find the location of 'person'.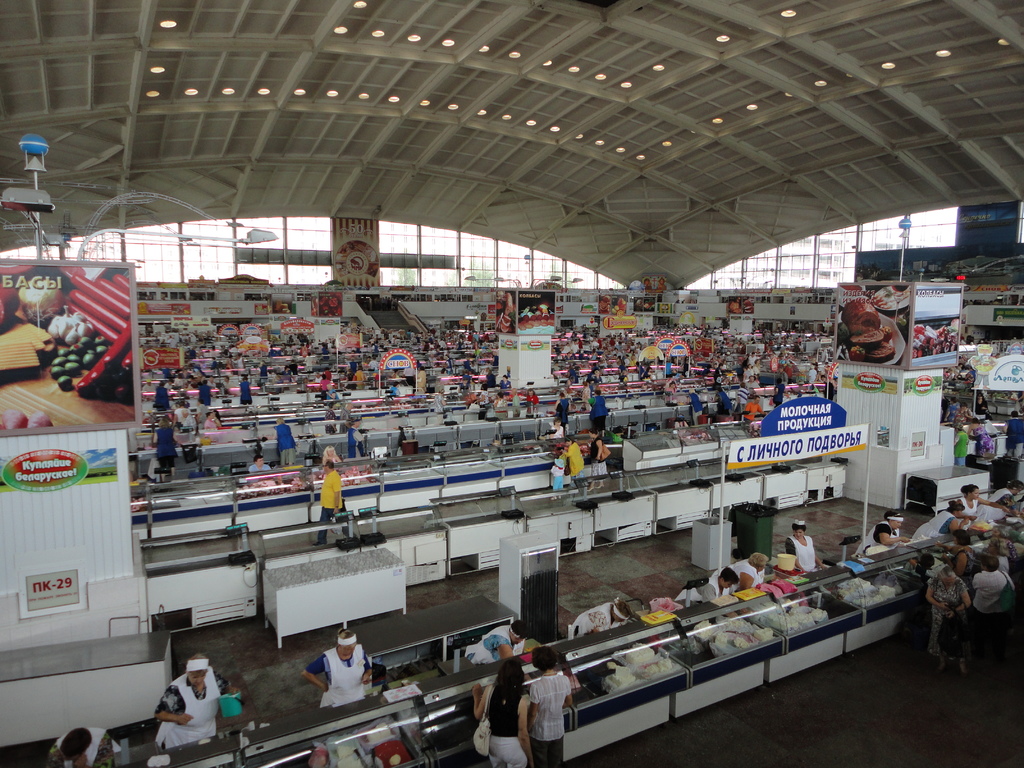
Location: locate(964, 486, 1018, 516).
